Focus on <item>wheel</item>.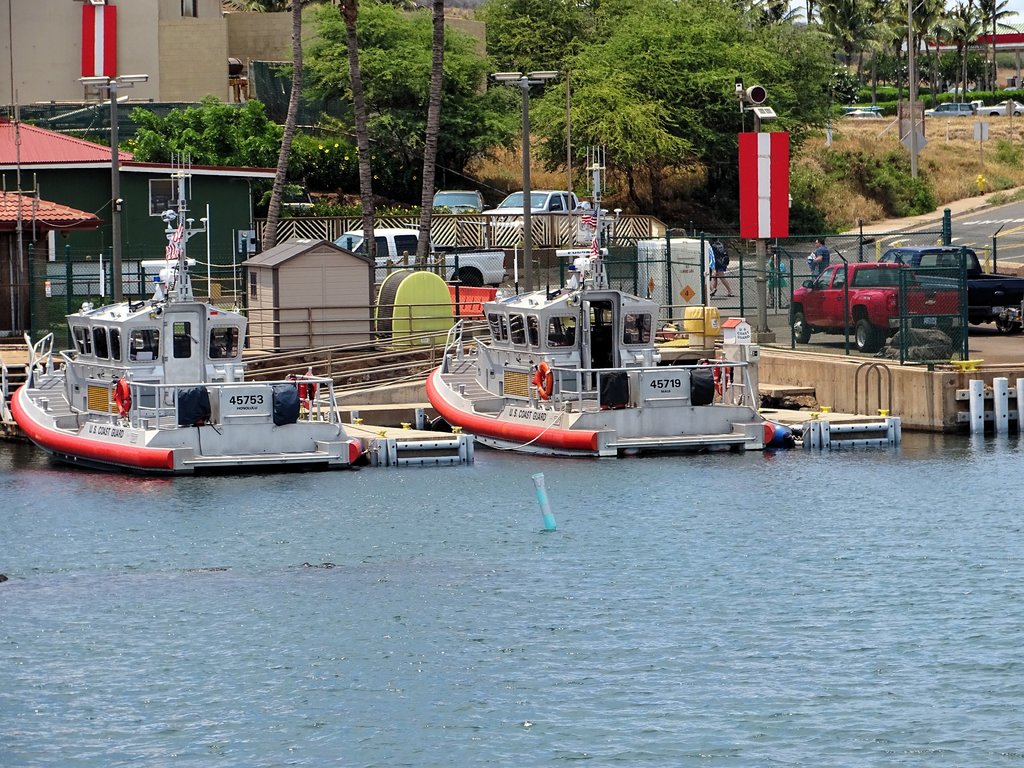
Focused at [853,317,883,351].
